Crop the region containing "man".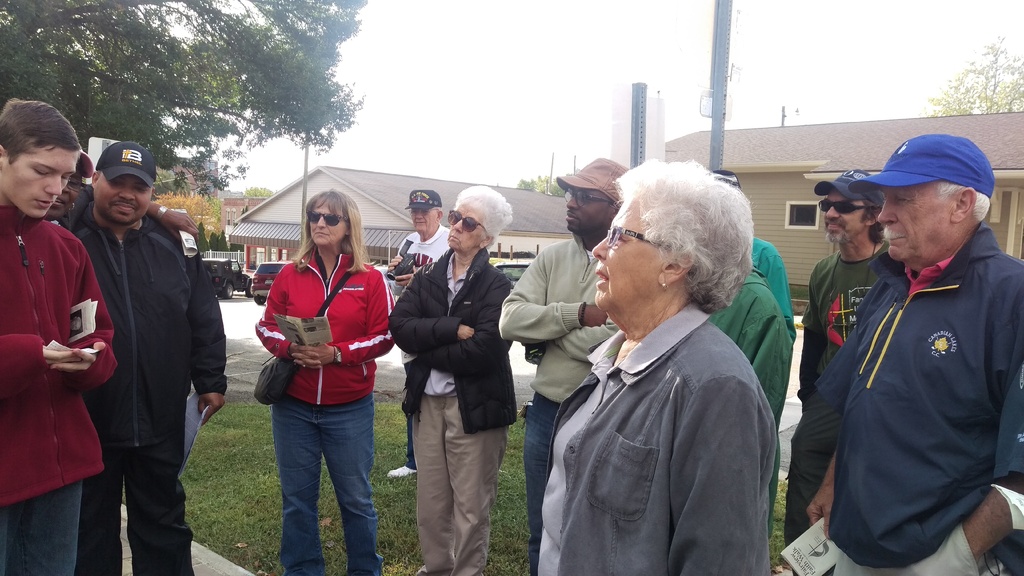
Crop region: <region>786, 167, 902, 547</region>.
